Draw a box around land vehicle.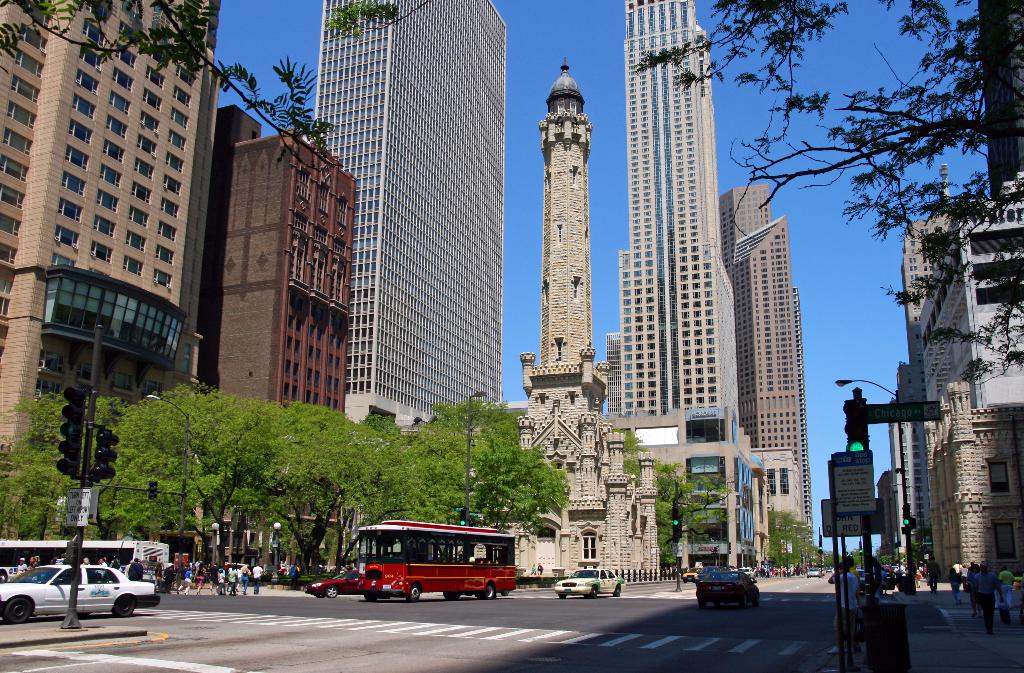
box(692, 565, 728, 585).
